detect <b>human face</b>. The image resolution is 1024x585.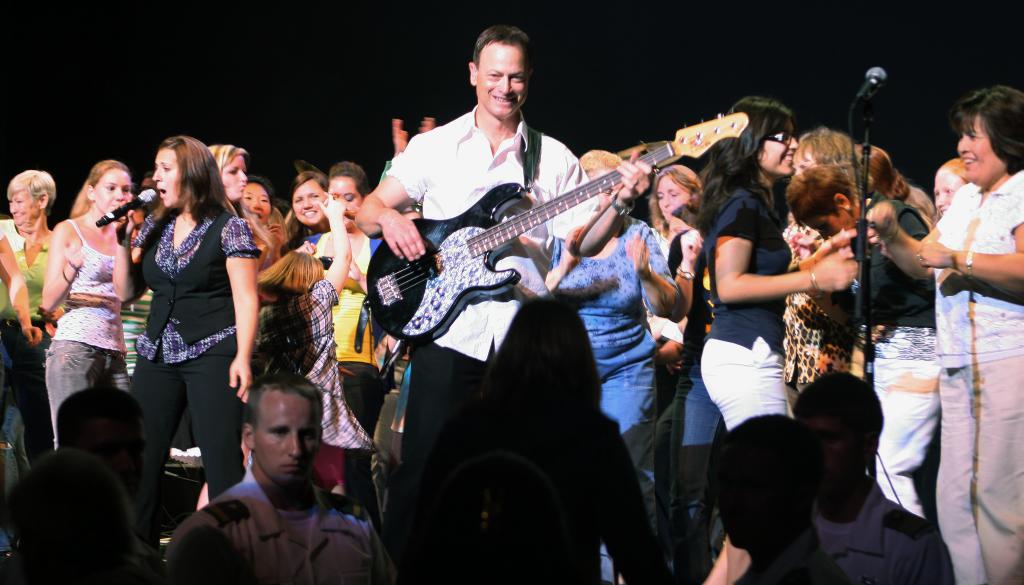
box=[648, 167, 694, 228].
